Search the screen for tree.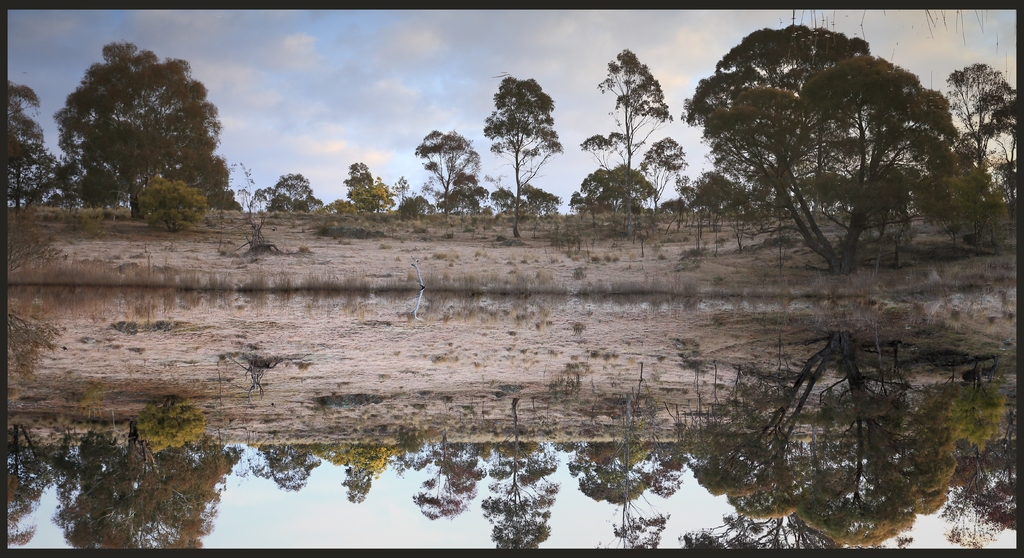
Found at bbox(378, 177, 397, 217).
